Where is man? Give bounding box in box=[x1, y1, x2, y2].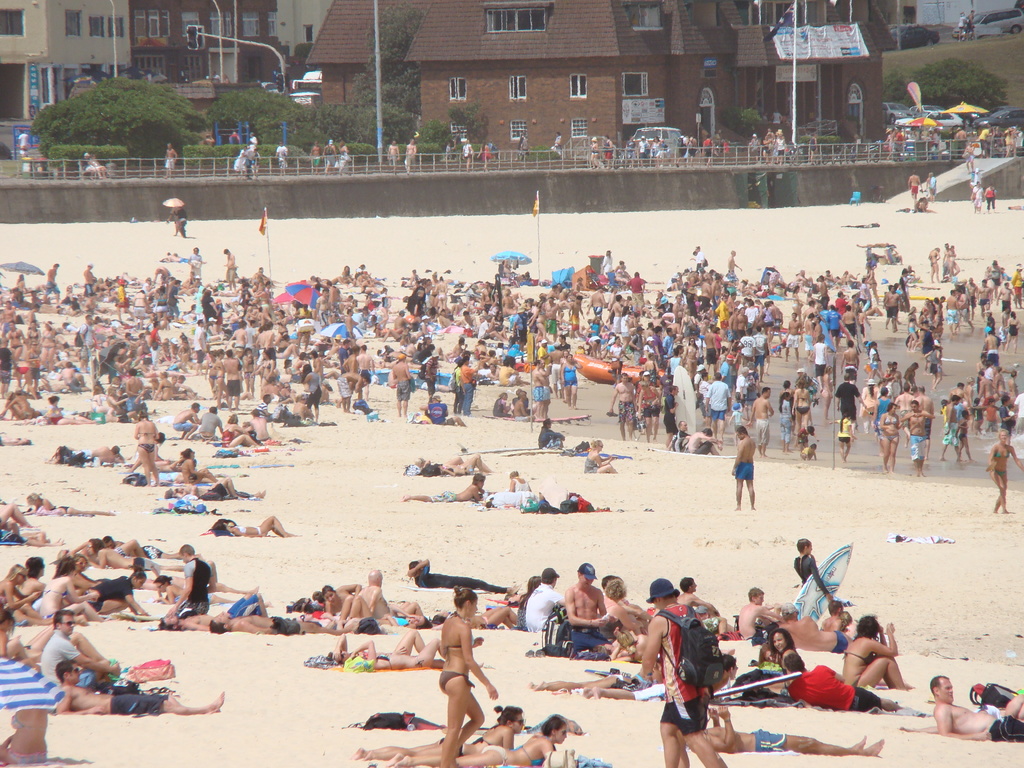
box=[625, 271, 646, 314].
